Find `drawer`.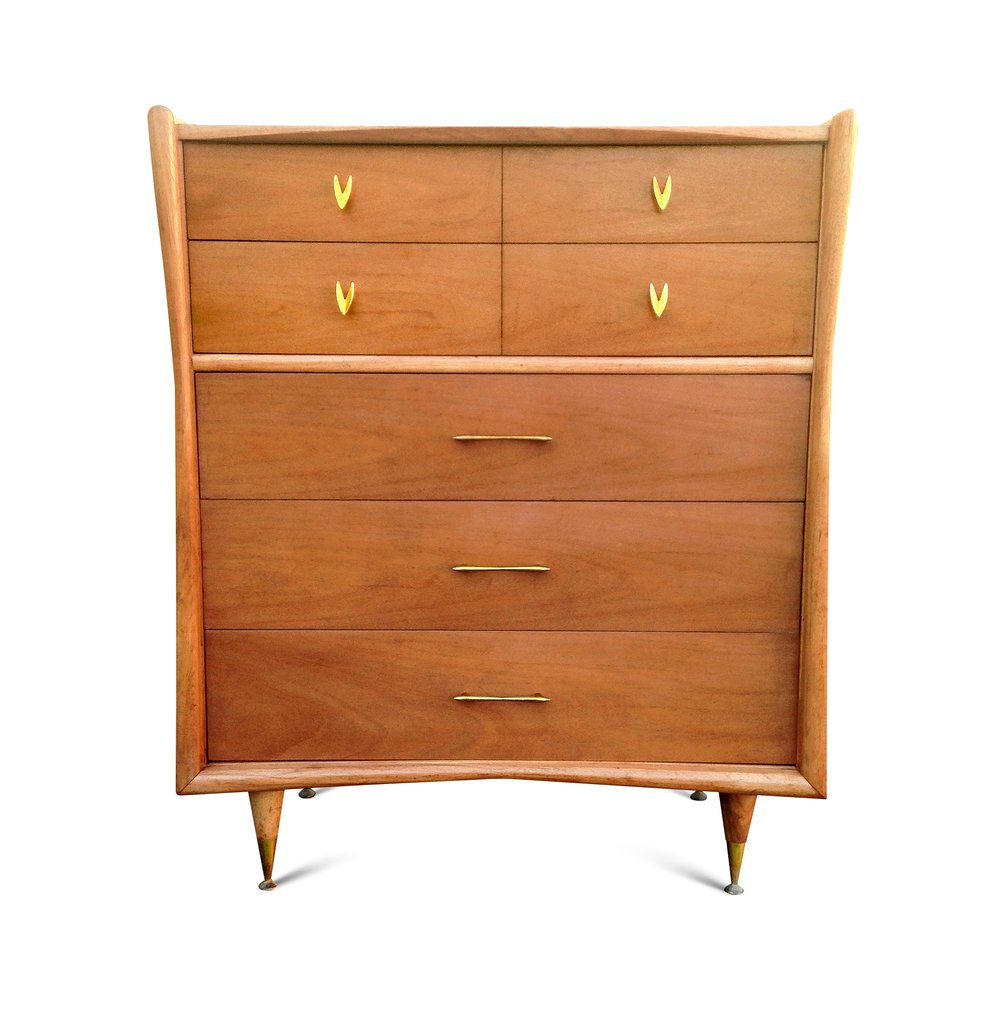
{"left": 193, "top": 367, "right": 812, "bottom": 499}.
